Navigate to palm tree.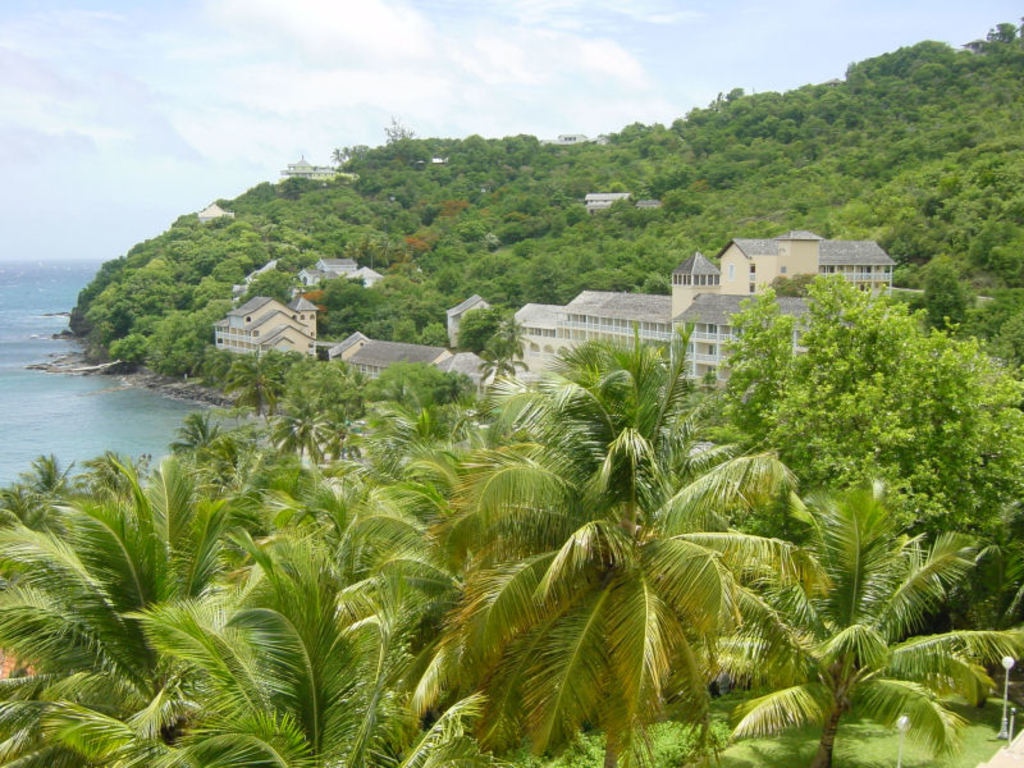
Navigation target: bbox=[177, 530, 393, 767].
